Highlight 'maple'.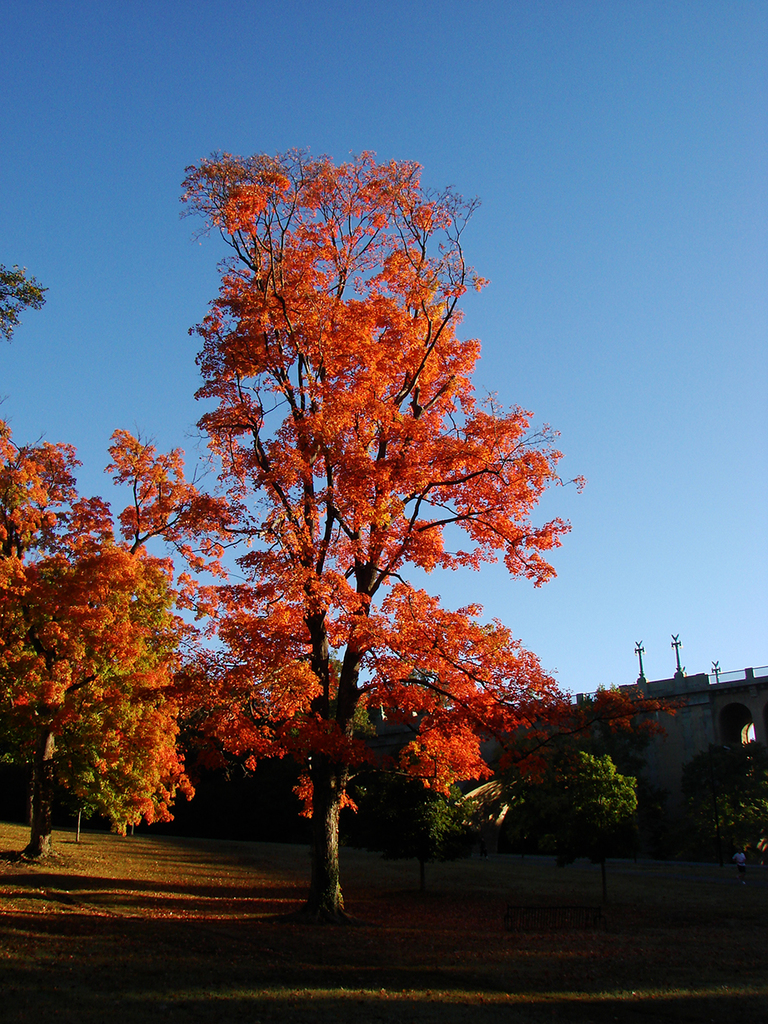
Highlighted region: (x1=0, y1=255, x2=241, y2=847).
